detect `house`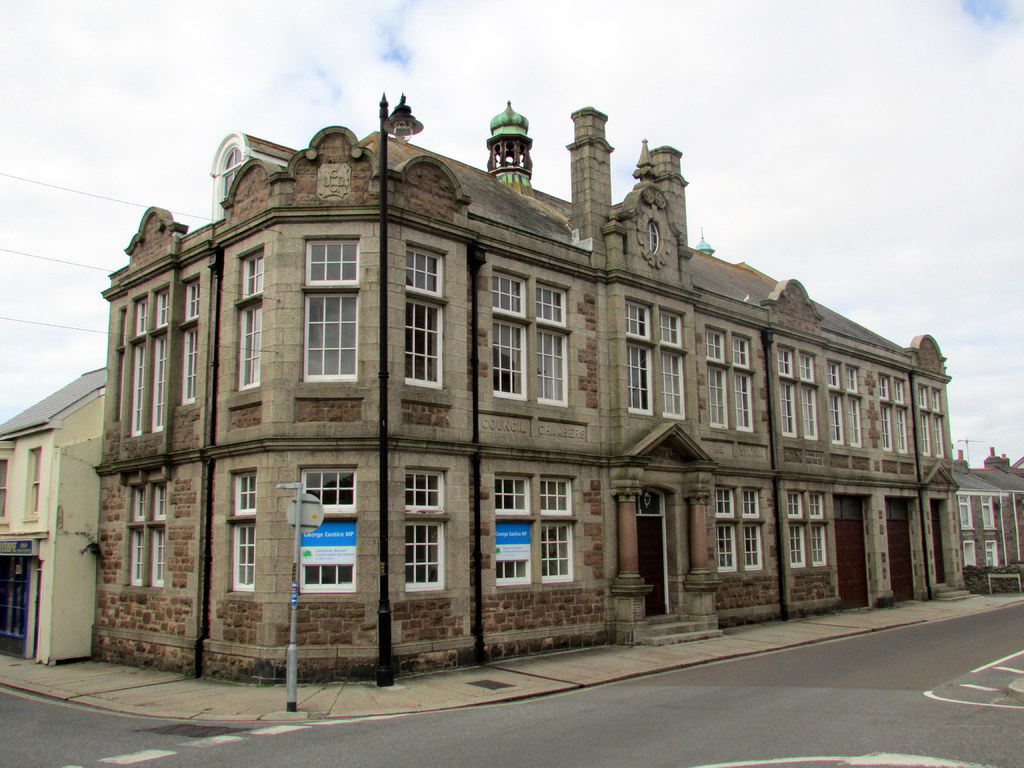
region(92, 93, 975, 685)
